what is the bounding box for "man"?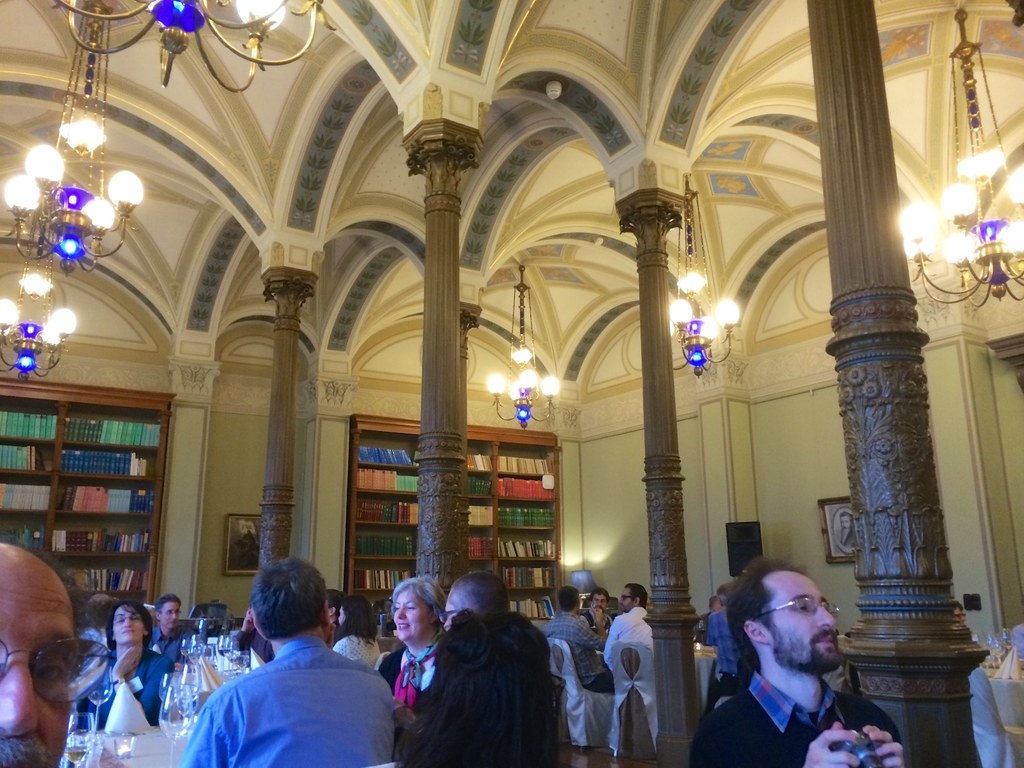
rect(707, 584, 750, 707).
